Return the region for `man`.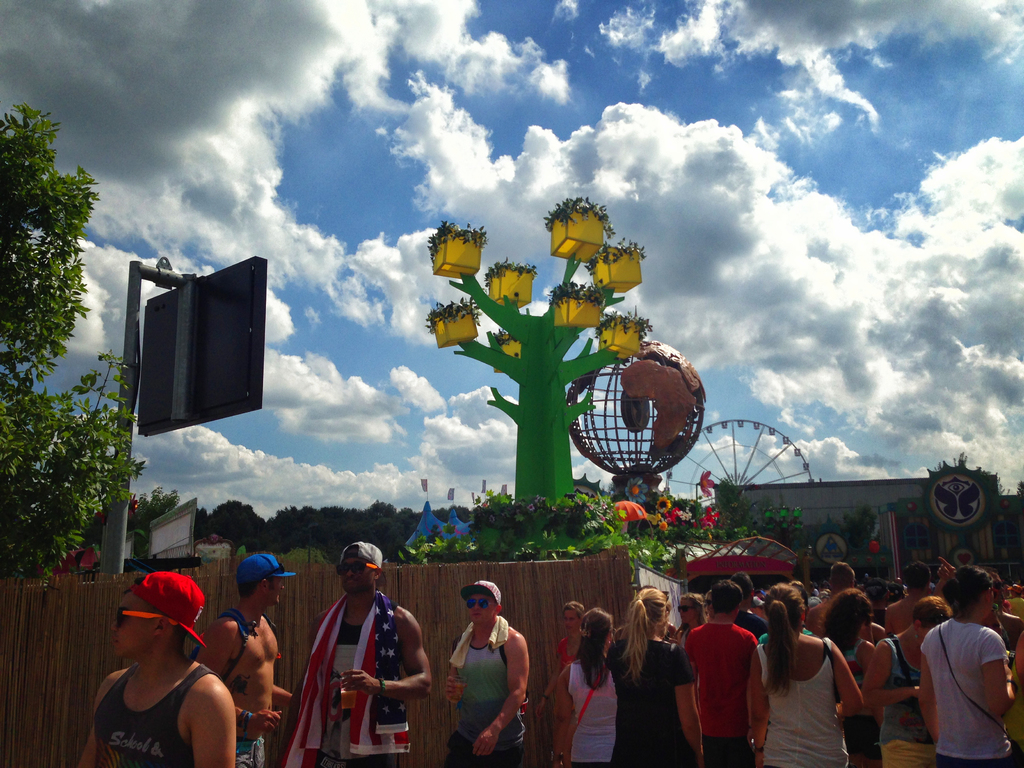
region(678, 580, 762, 763).
